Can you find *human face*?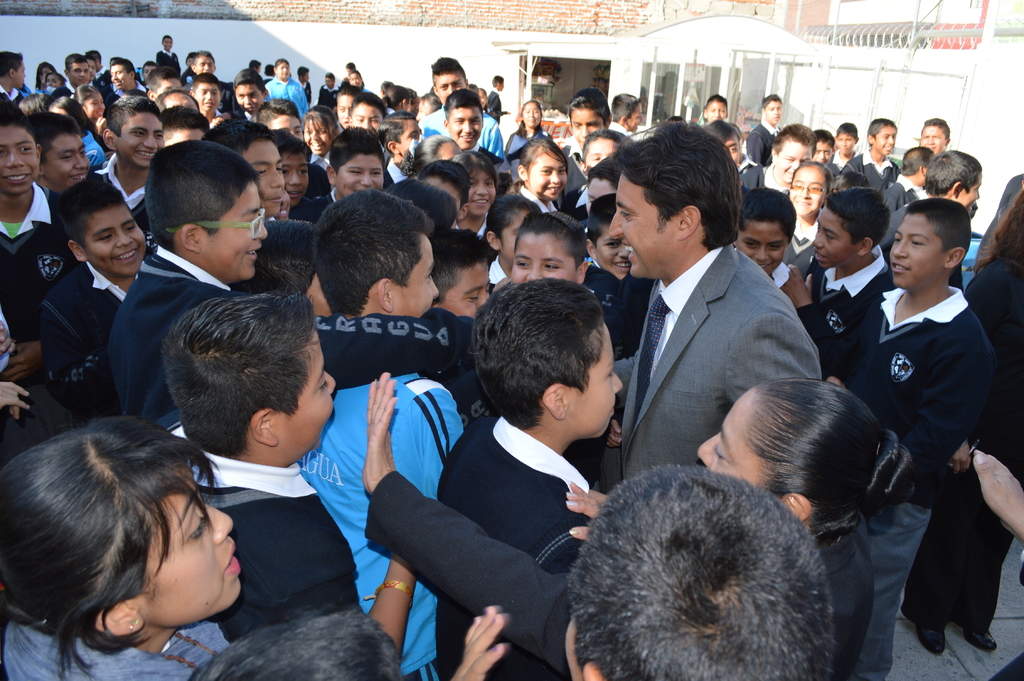
Yes, bounding box: box=[445, 262, 492, 322].
